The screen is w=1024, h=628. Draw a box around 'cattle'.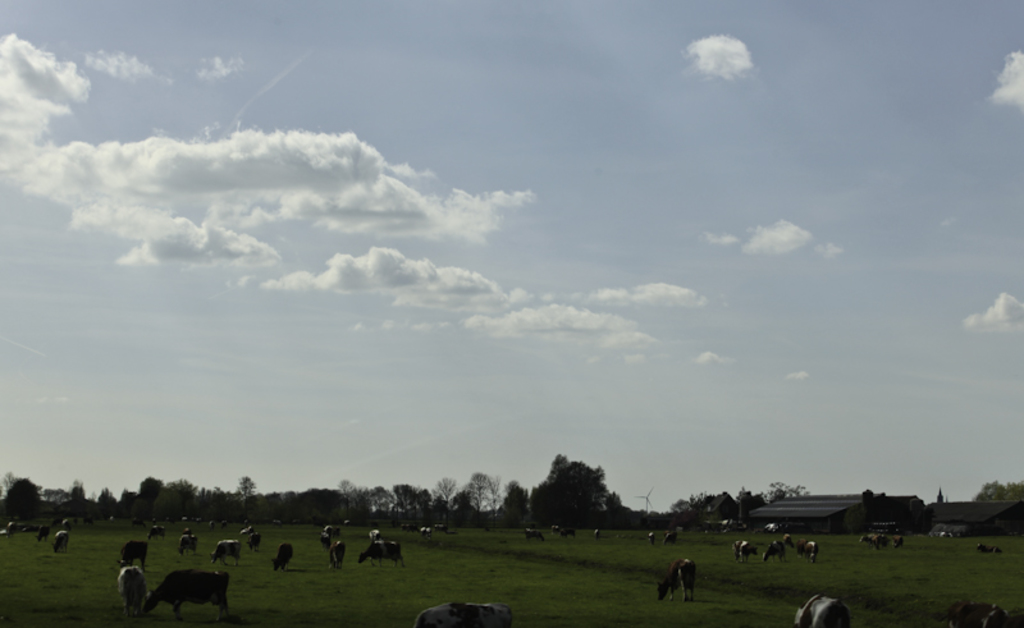
l=115, t=540, r=146, b=569.
